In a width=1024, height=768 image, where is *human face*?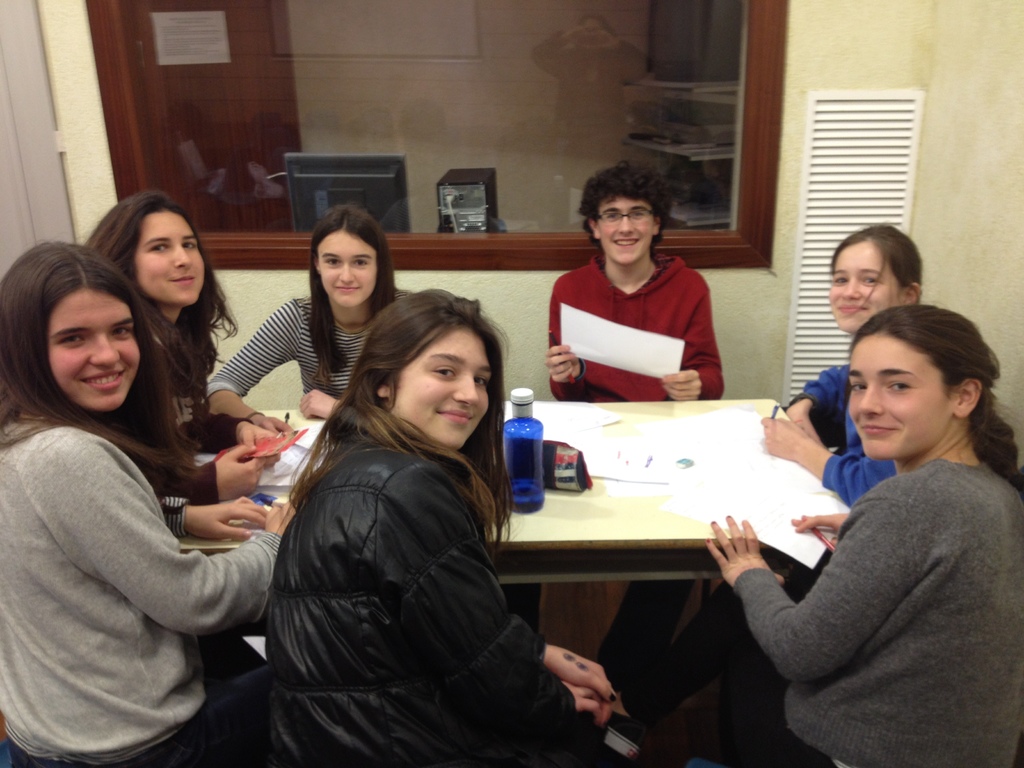
(320,228,380,308).
